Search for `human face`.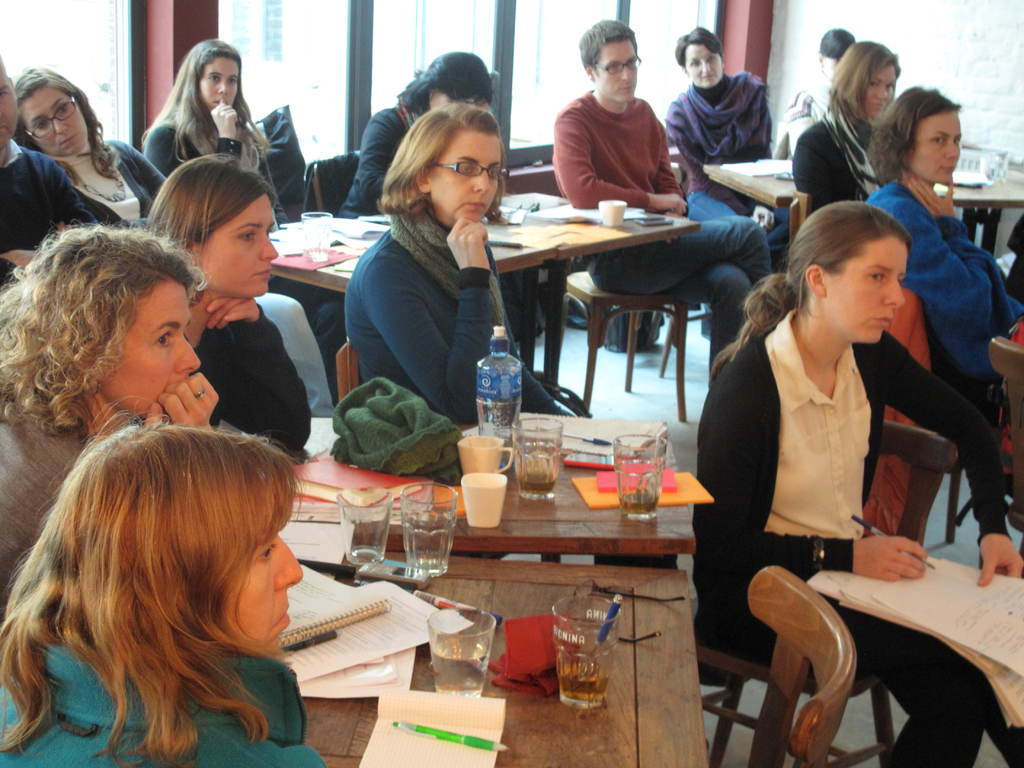
Found at left=686, top=45, right=721, bottom=86.
